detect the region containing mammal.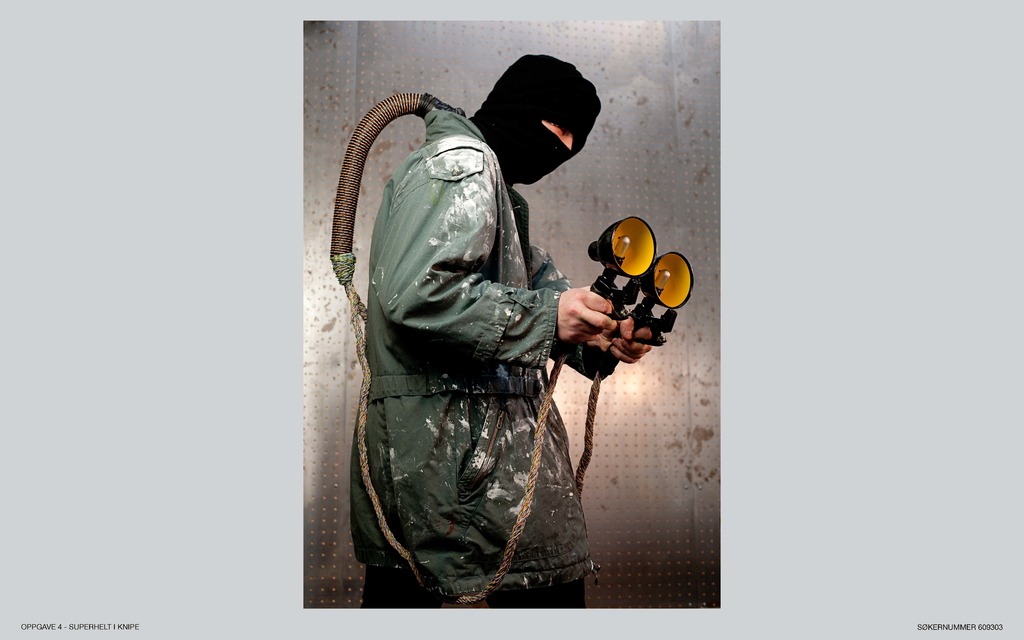
305, 62, 592, 586.
